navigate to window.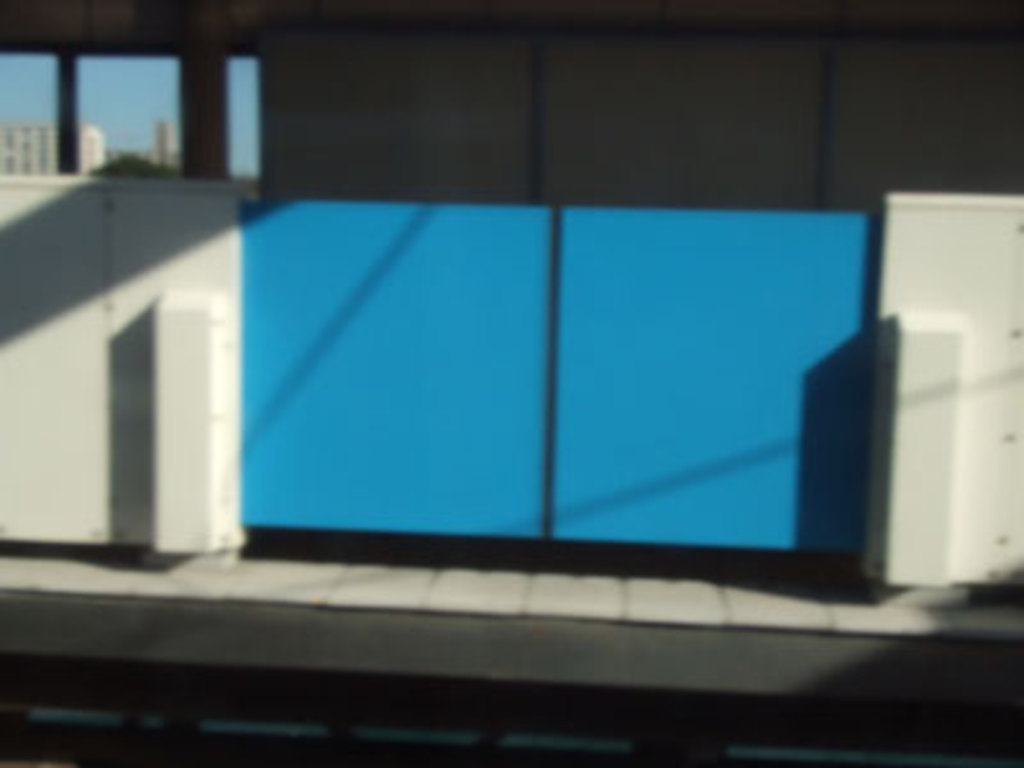
Navigation target: <region>0, 56, 264, 179</region>.
